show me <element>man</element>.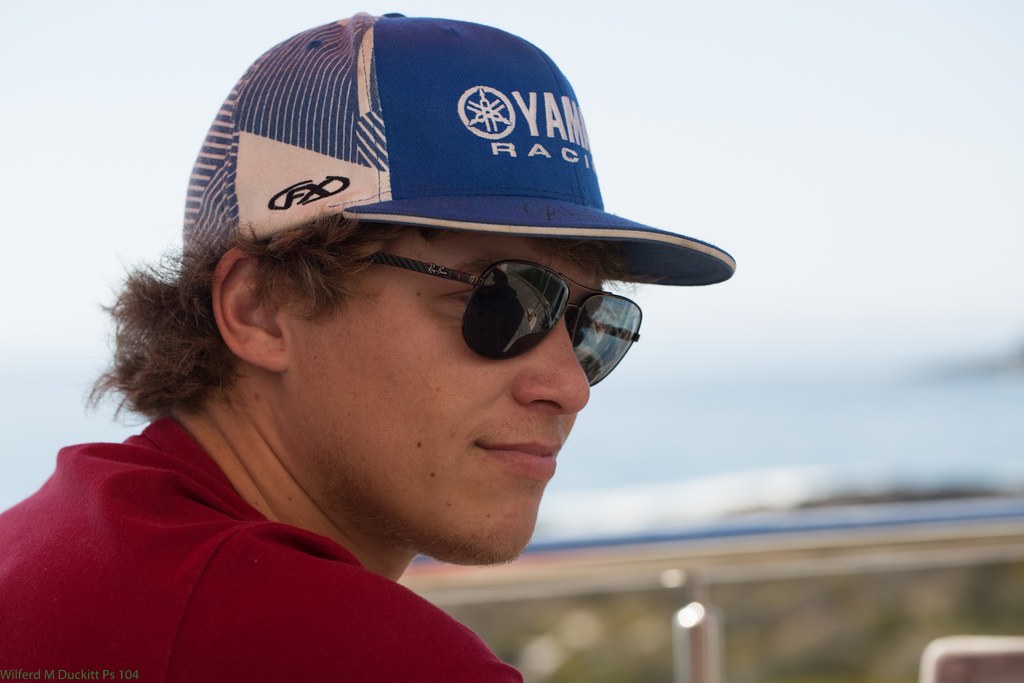
<element>man</element> is here: [left=33, top=29, right=798, bottom=680].
